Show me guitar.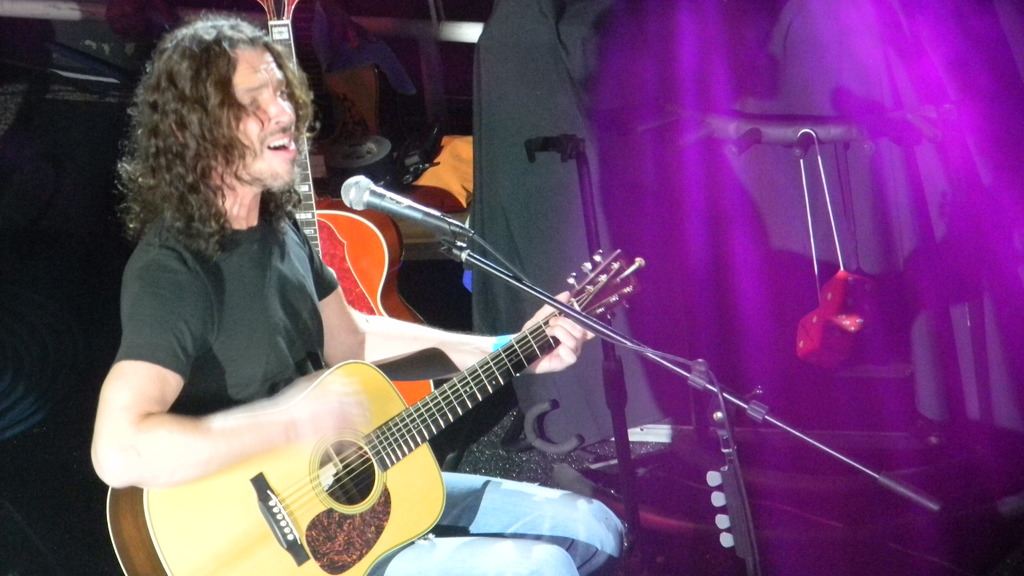
guitar is here: [249, 0, 450, 428].
